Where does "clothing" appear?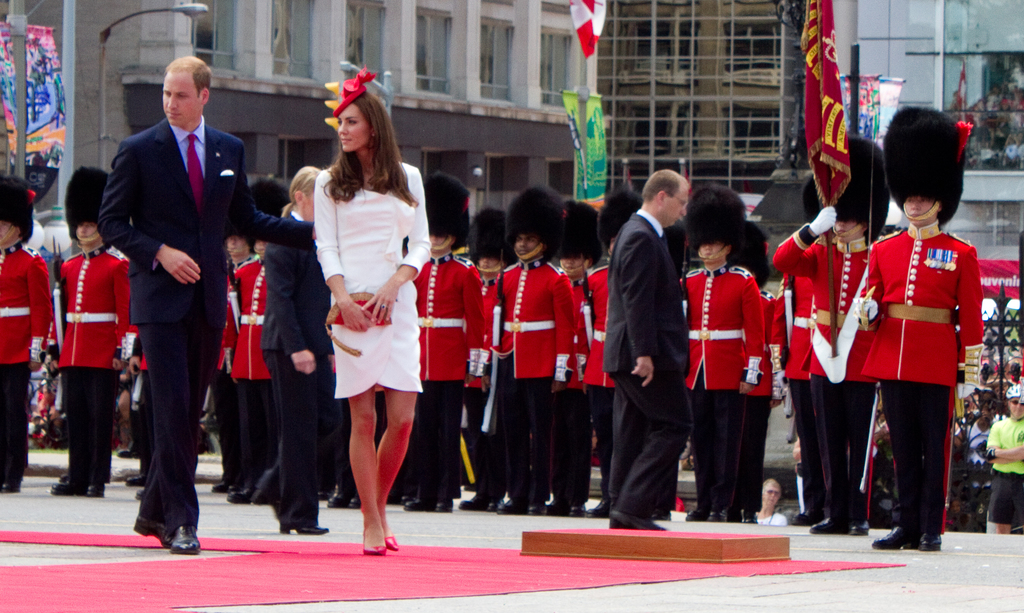
Appears at Rect(217, 255, 258, 486).
